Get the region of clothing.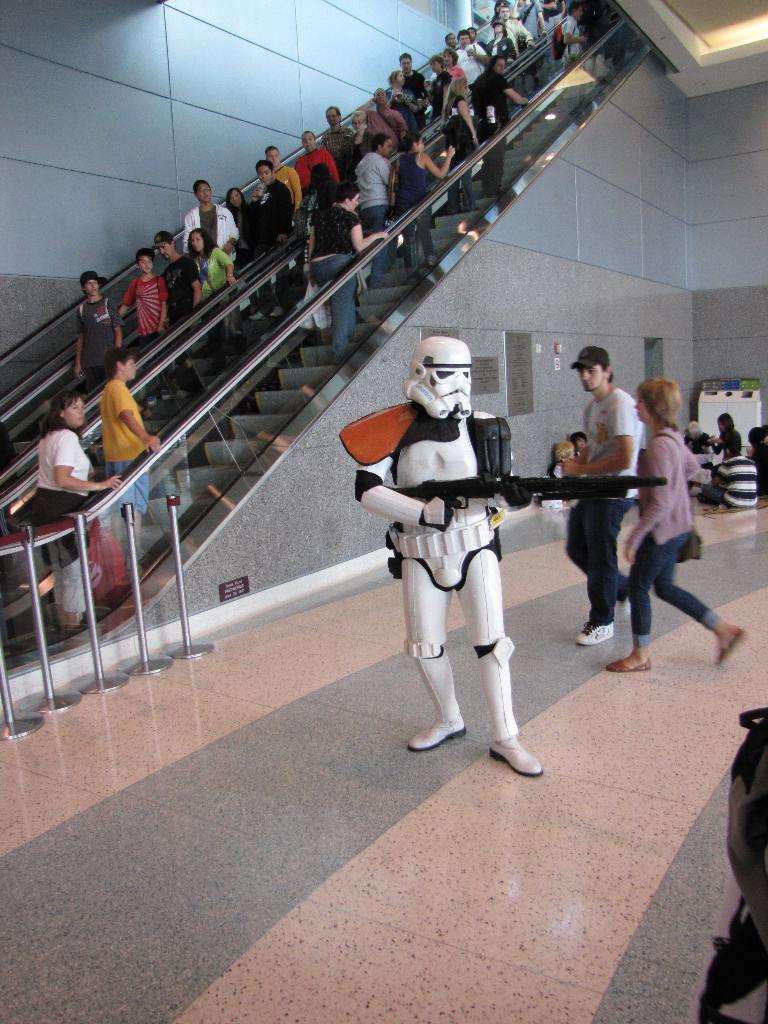
bbox=[274, 159, 300, 204].
